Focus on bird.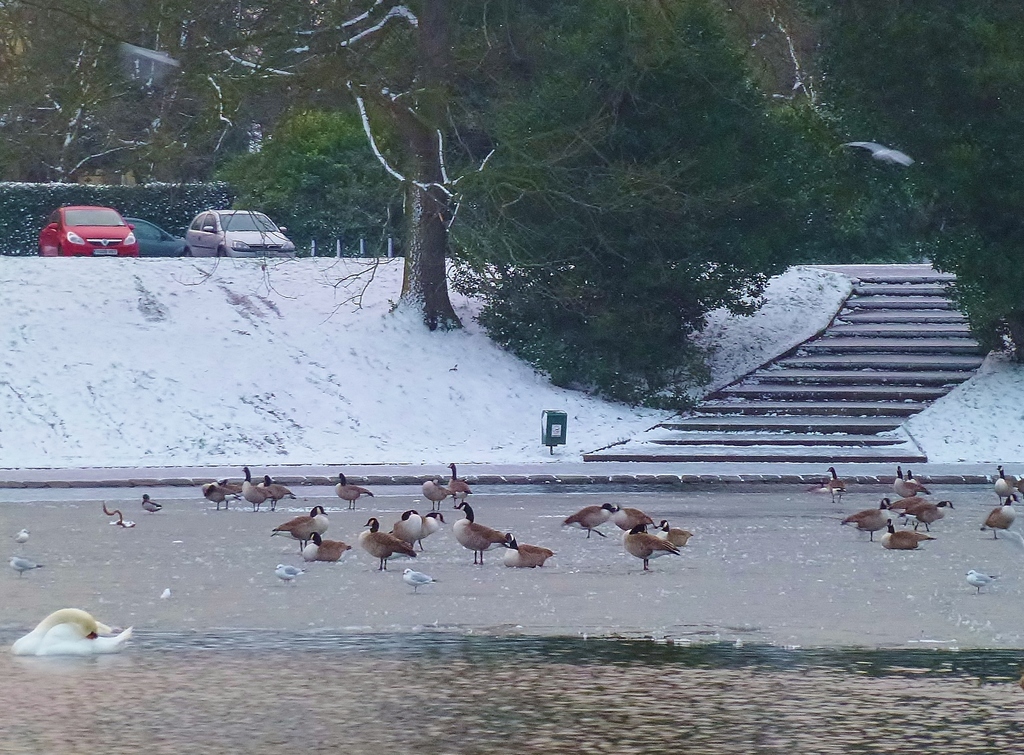
Focused at select_region(200, 480, 231, 517).
